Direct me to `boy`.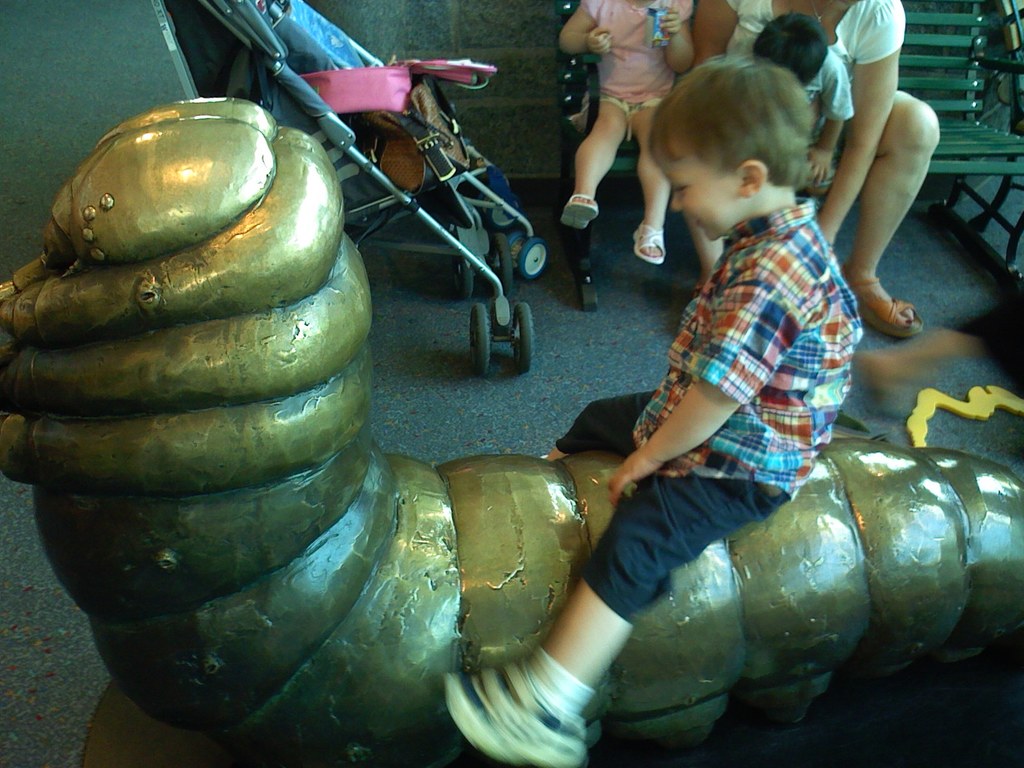
Direction: bbox=(764, 8, 865, 210).
